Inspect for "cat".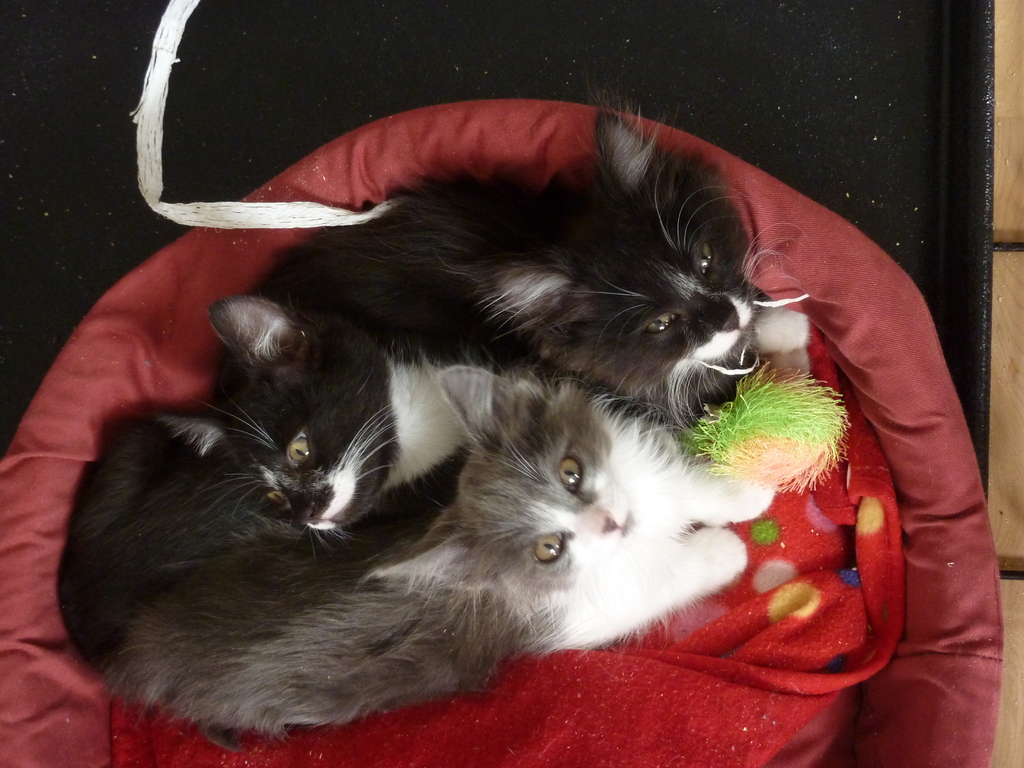
Inspection: region(51, 367, 777, 748).
